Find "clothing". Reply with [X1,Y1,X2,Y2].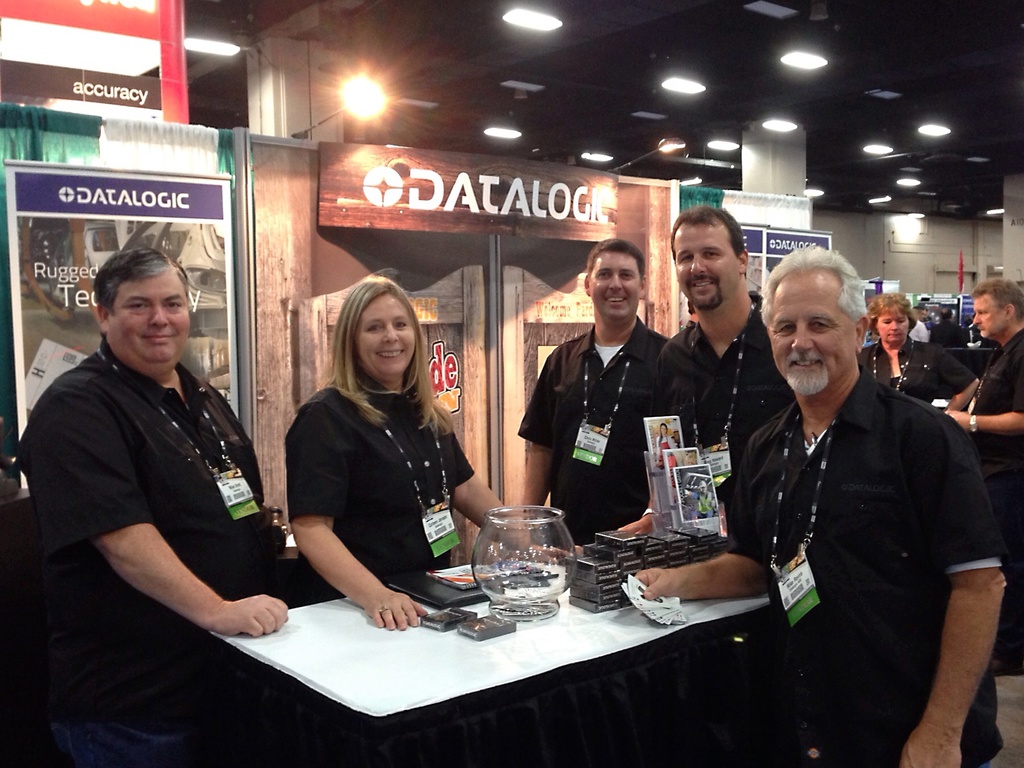
[712,296,996,745].
